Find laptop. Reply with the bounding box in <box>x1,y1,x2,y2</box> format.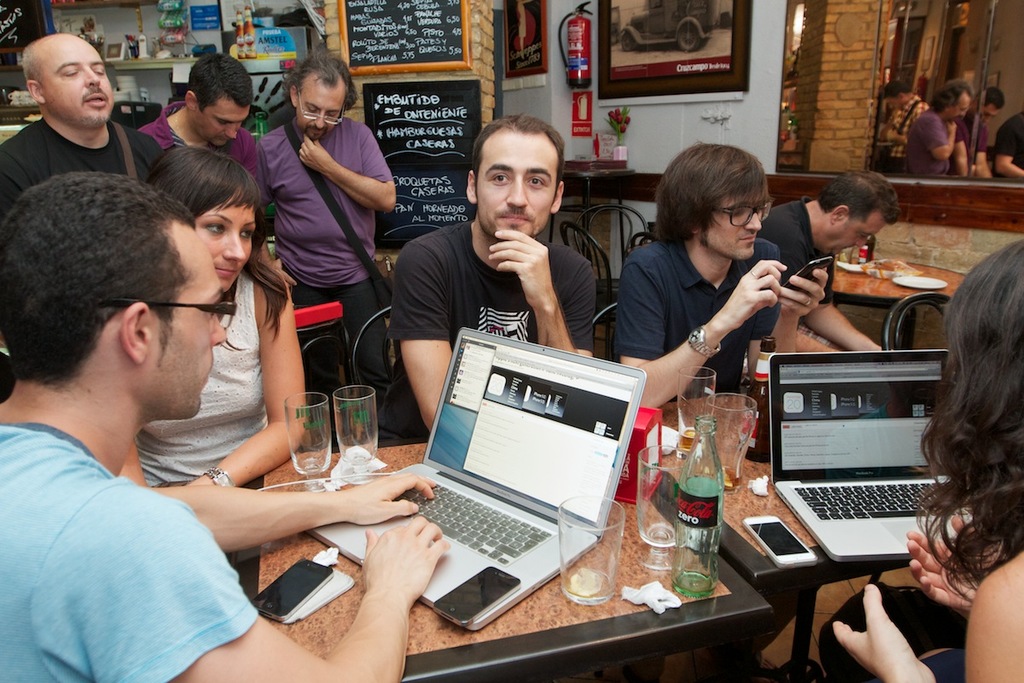
<box>304,324,646,633</box>.
